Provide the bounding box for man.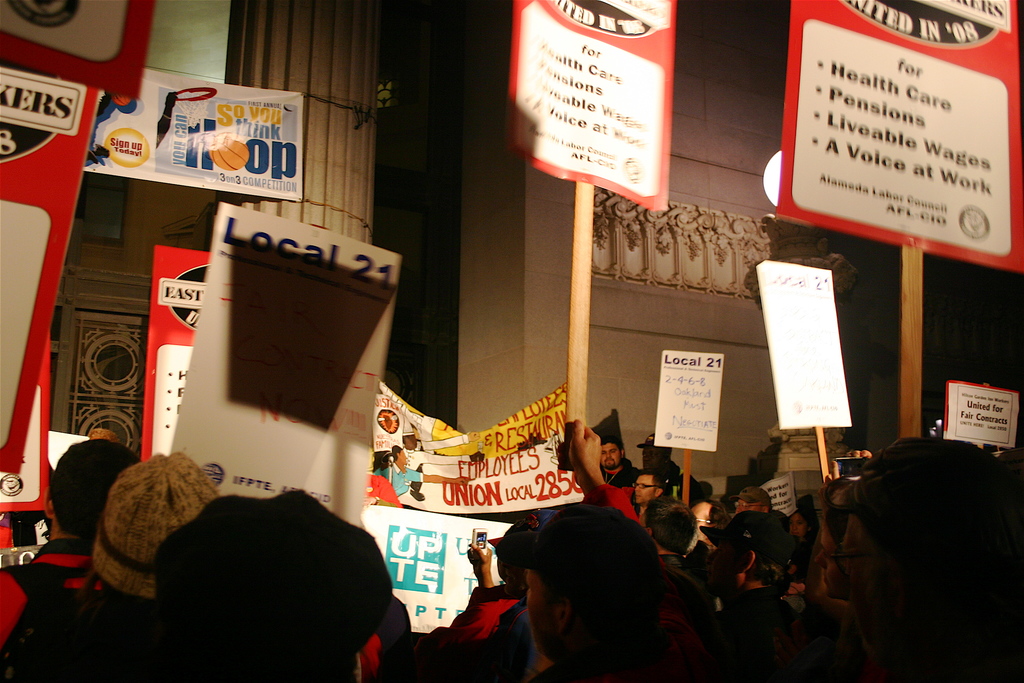
440:514:540:646.
